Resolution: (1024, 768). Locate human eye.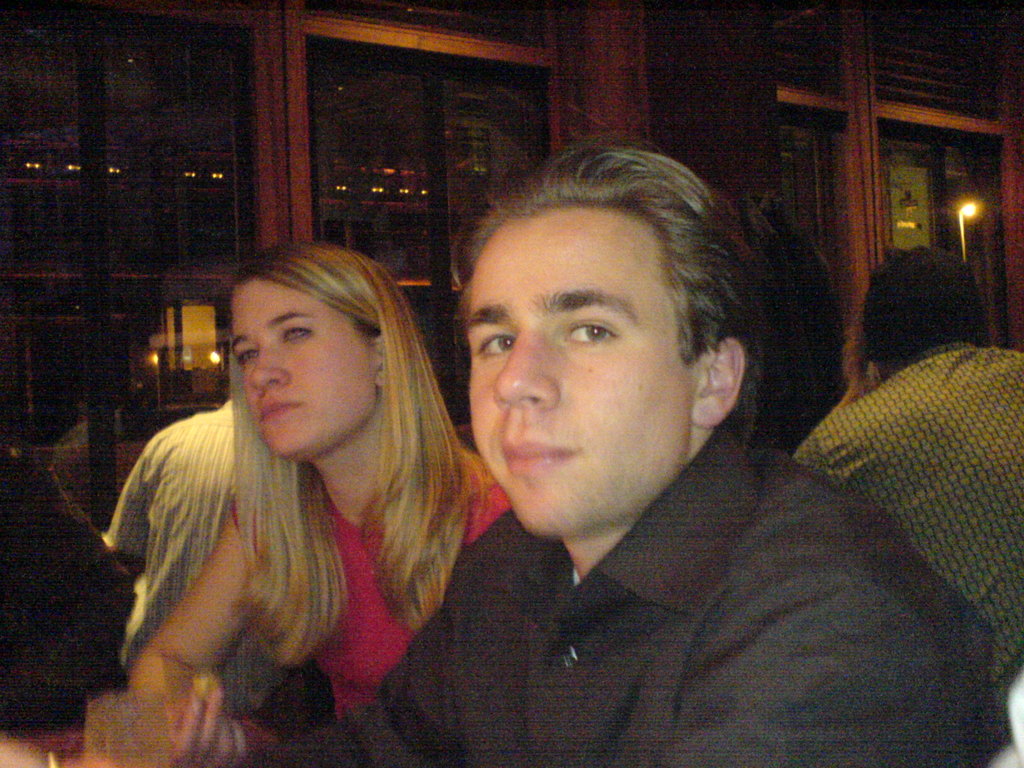
234 346 260 367.
